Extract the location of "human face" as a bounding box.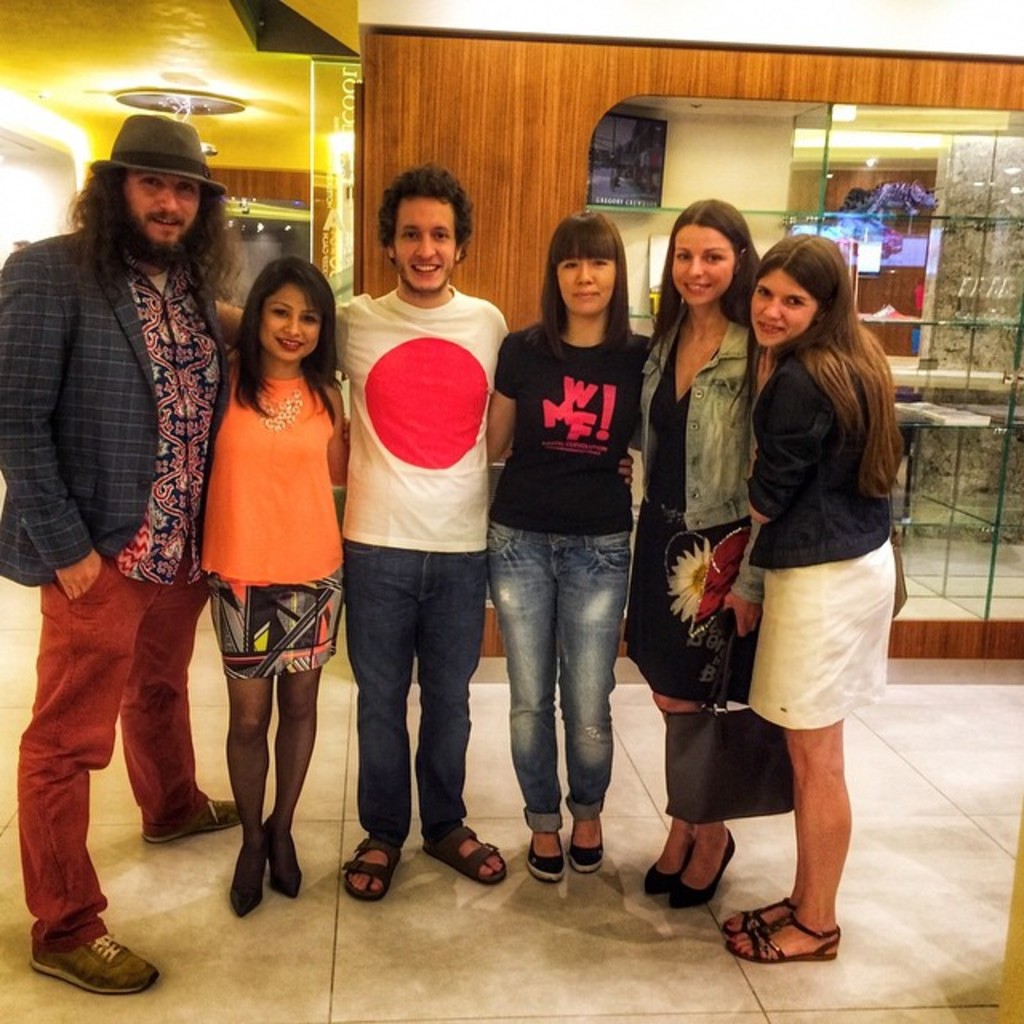
Rect(395, 202, 456, 290).
